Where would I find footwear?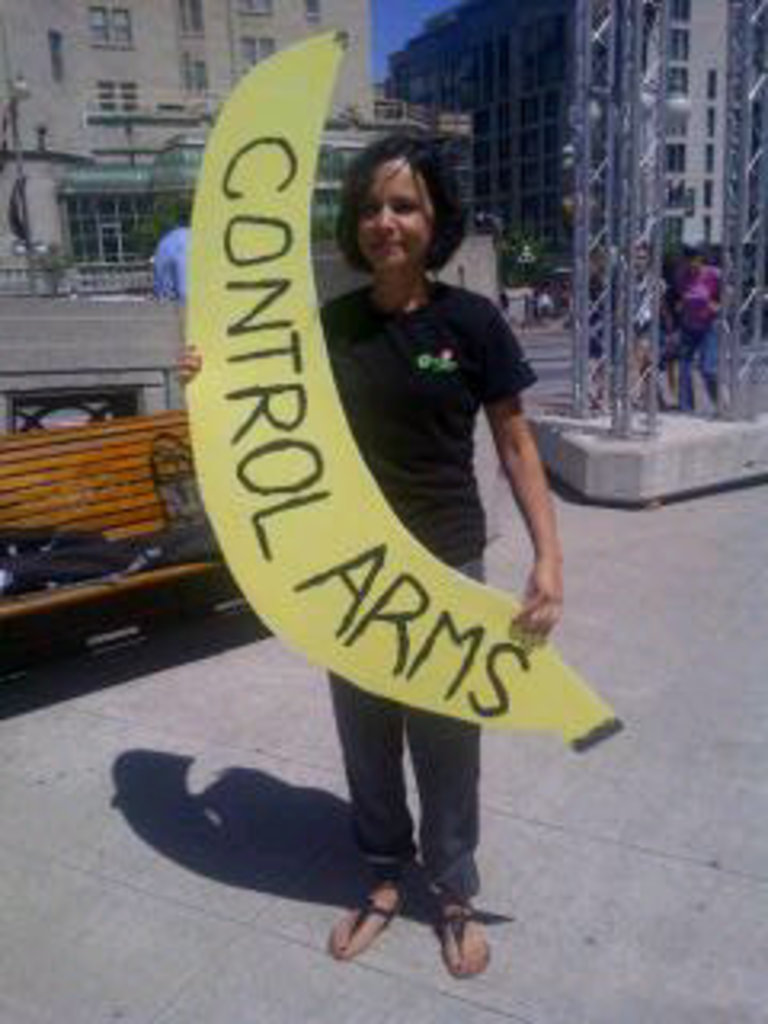
At {"left": 326, "top": 880, "right": 406, "bottom": 973}.
